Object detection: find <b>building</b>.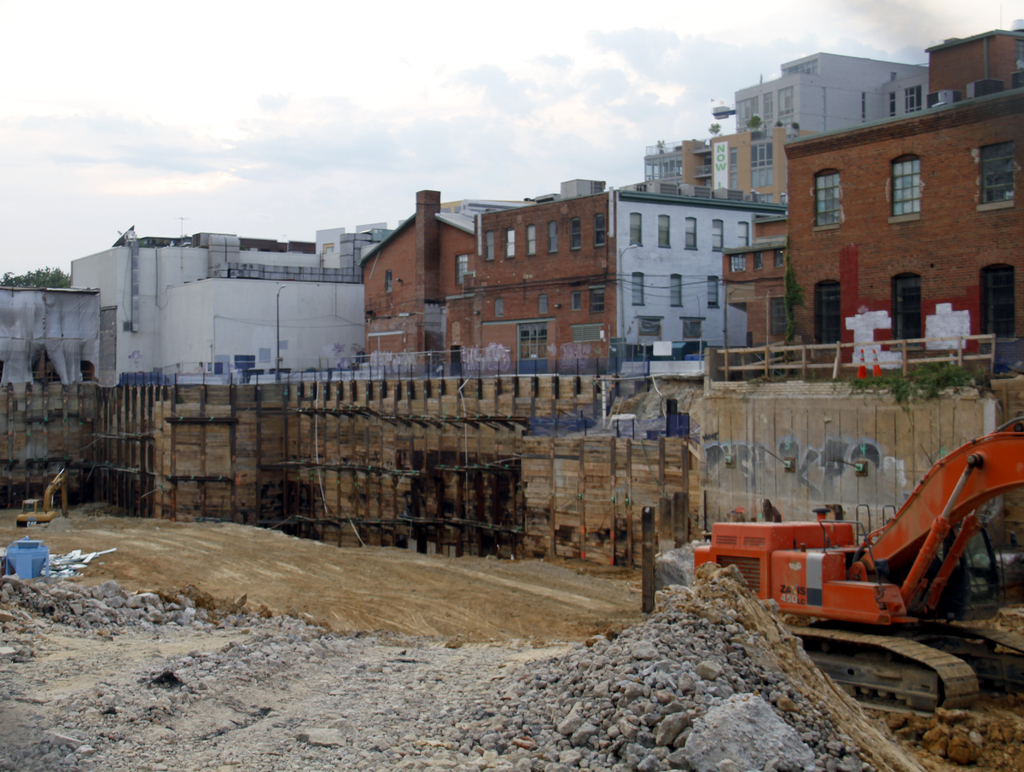
0 285 99 391.
